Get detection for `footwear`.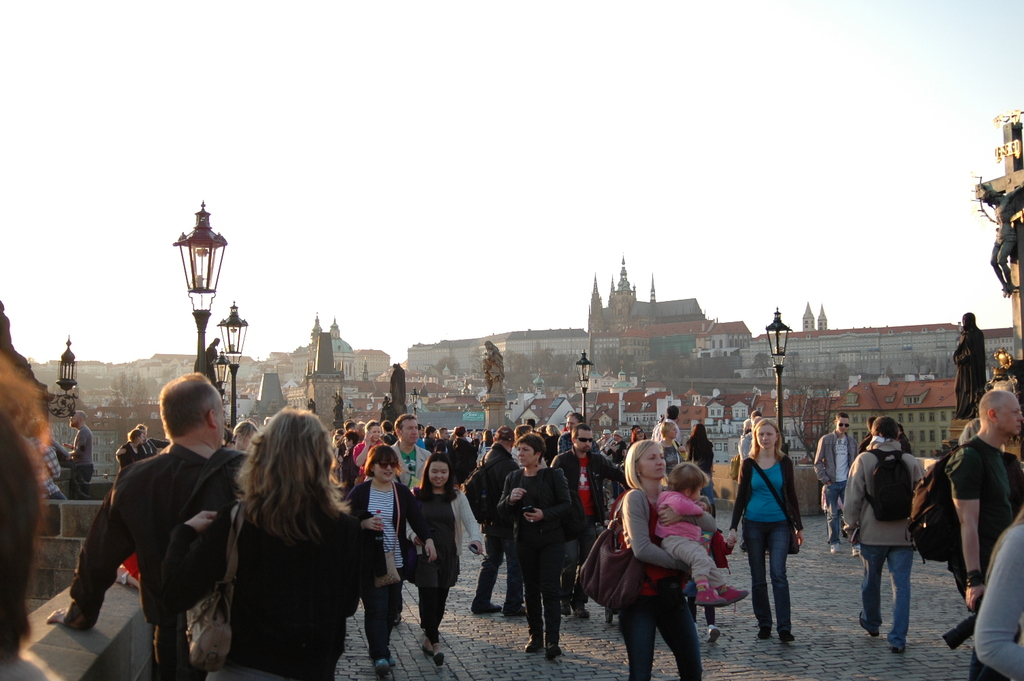
Detection: (422, 646, 436, 656).
